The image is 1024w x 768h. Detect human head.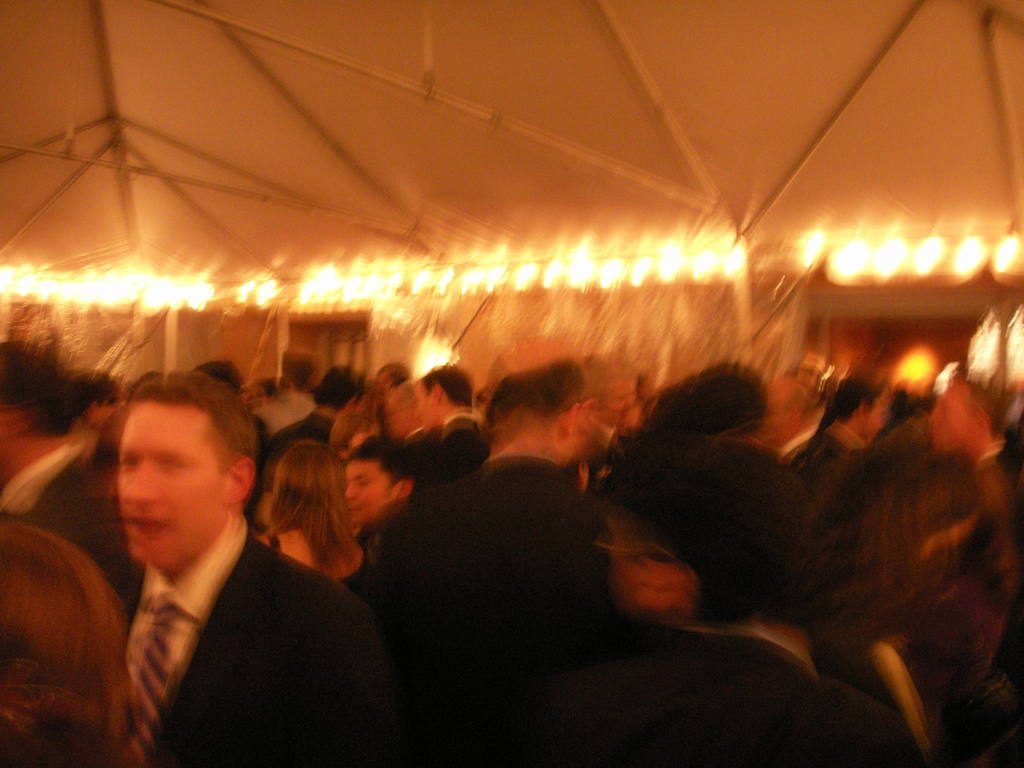
Detection: (591,349,641,424).
